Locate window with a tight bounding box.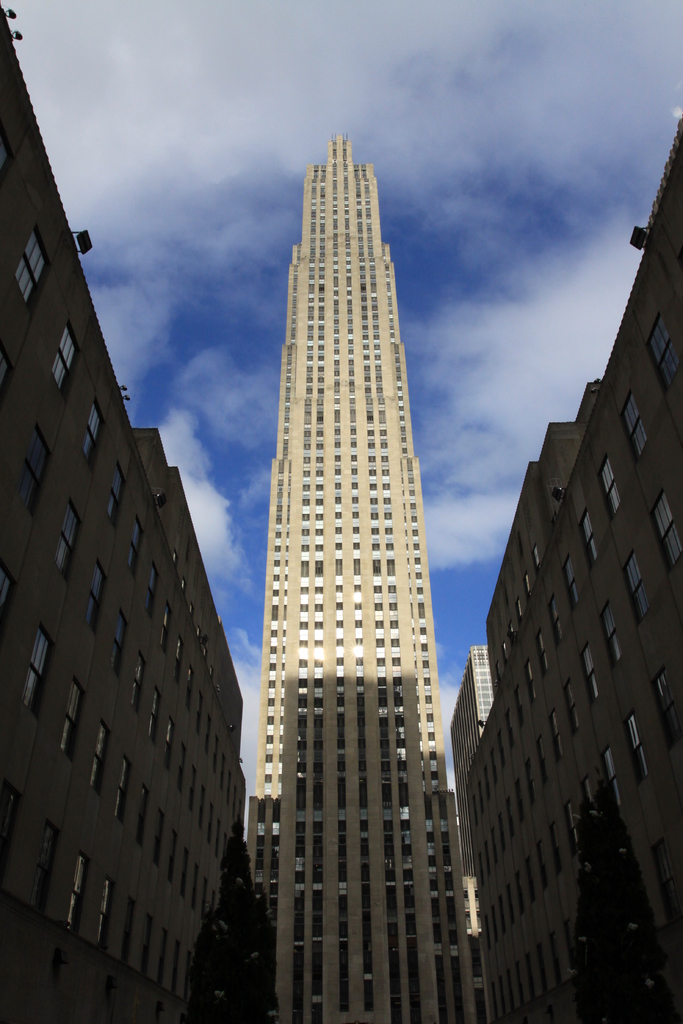
(x1=576, y1=515, x2=602, y2=566).
